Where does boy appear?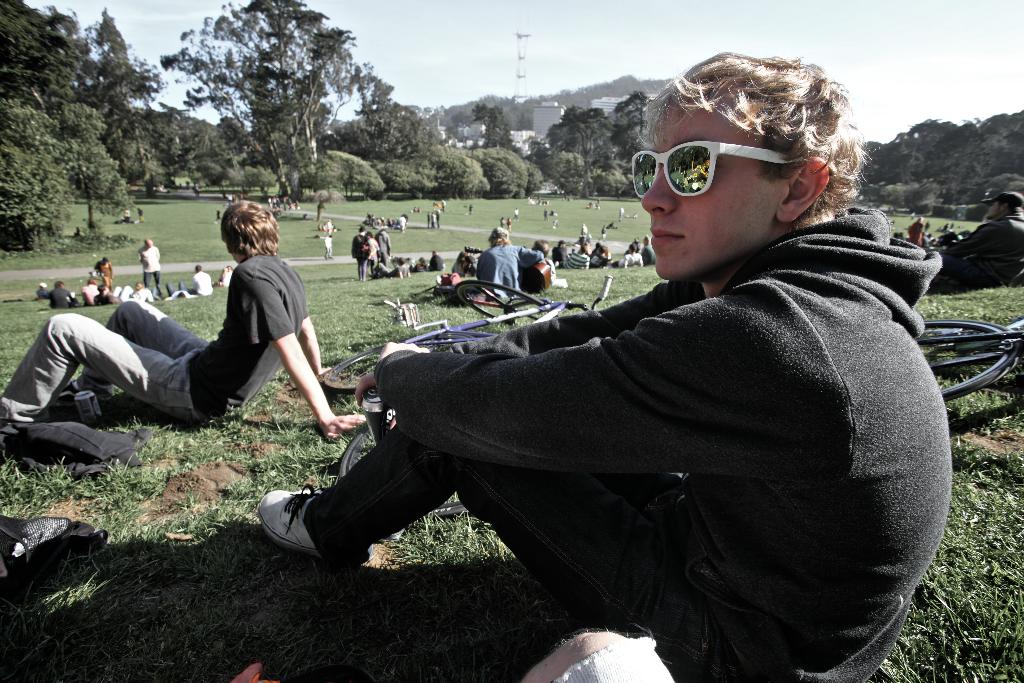
Appears at (x1=257, y1=58, x2=941, y2=682).
